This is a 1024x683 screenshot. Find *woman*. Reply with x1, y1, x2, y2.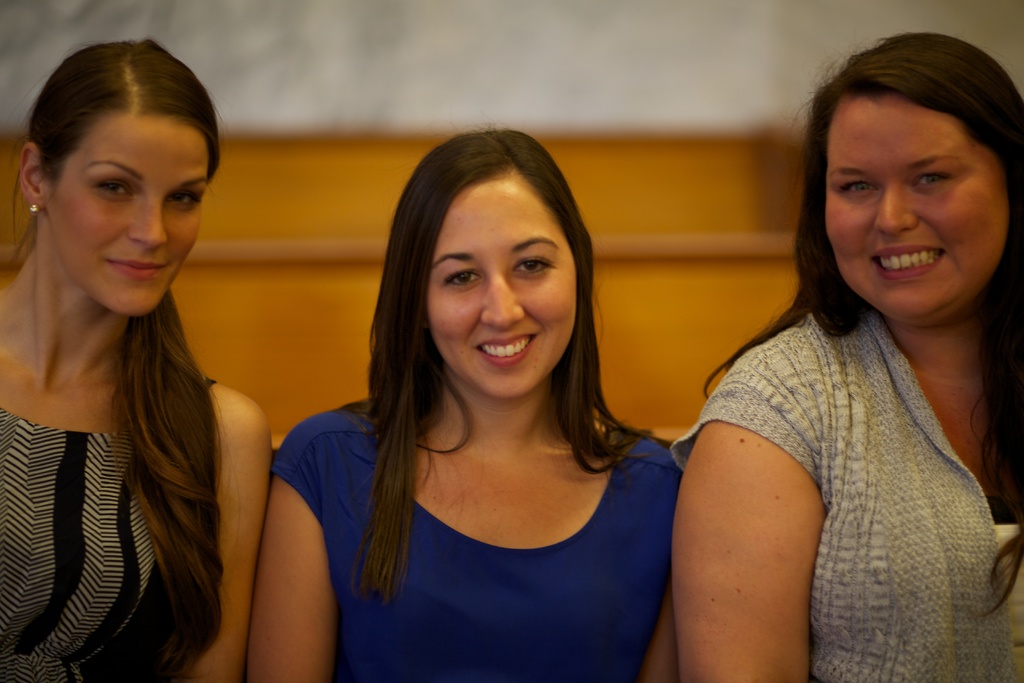
0, 37, 278, 682.
